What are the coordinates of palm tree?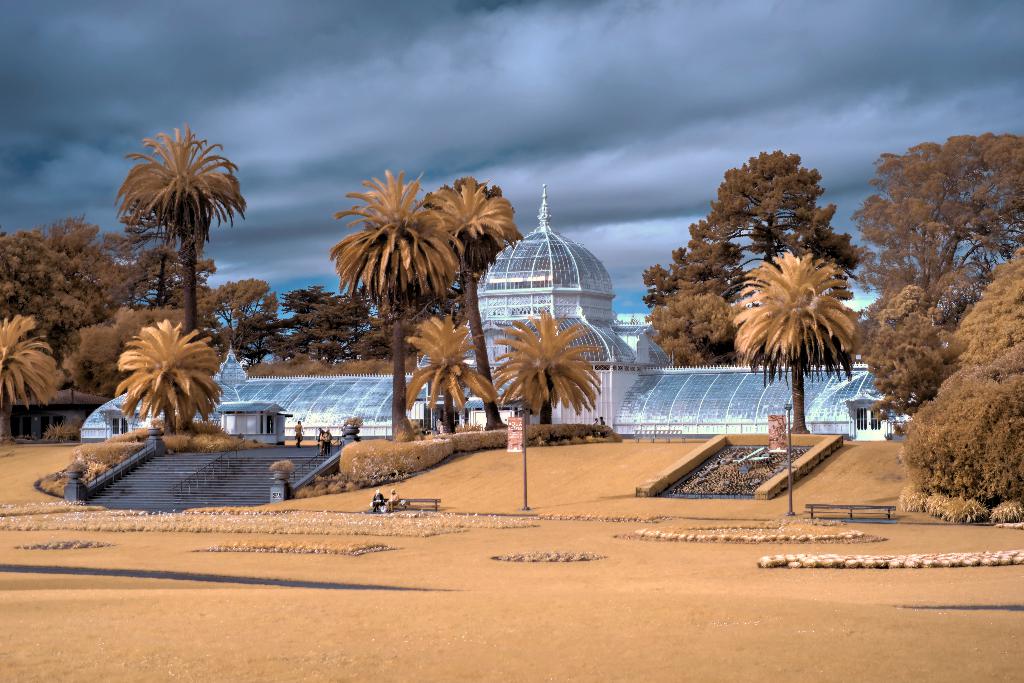
737:252:854:451.
